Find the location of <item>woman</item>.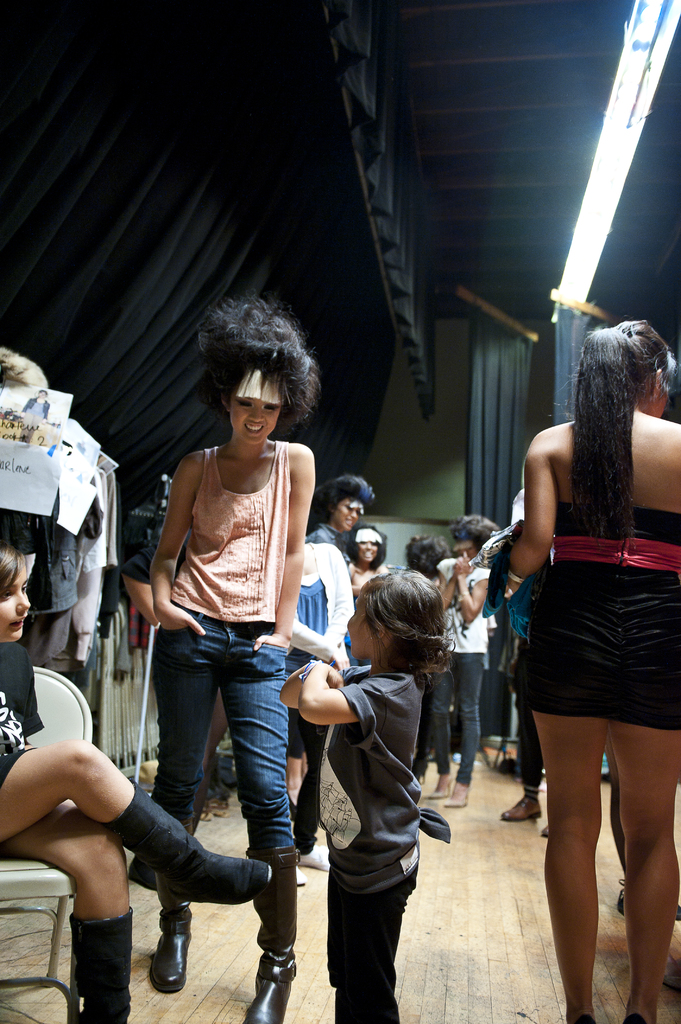
Location: l=312, t=468, r=381, b=550.
